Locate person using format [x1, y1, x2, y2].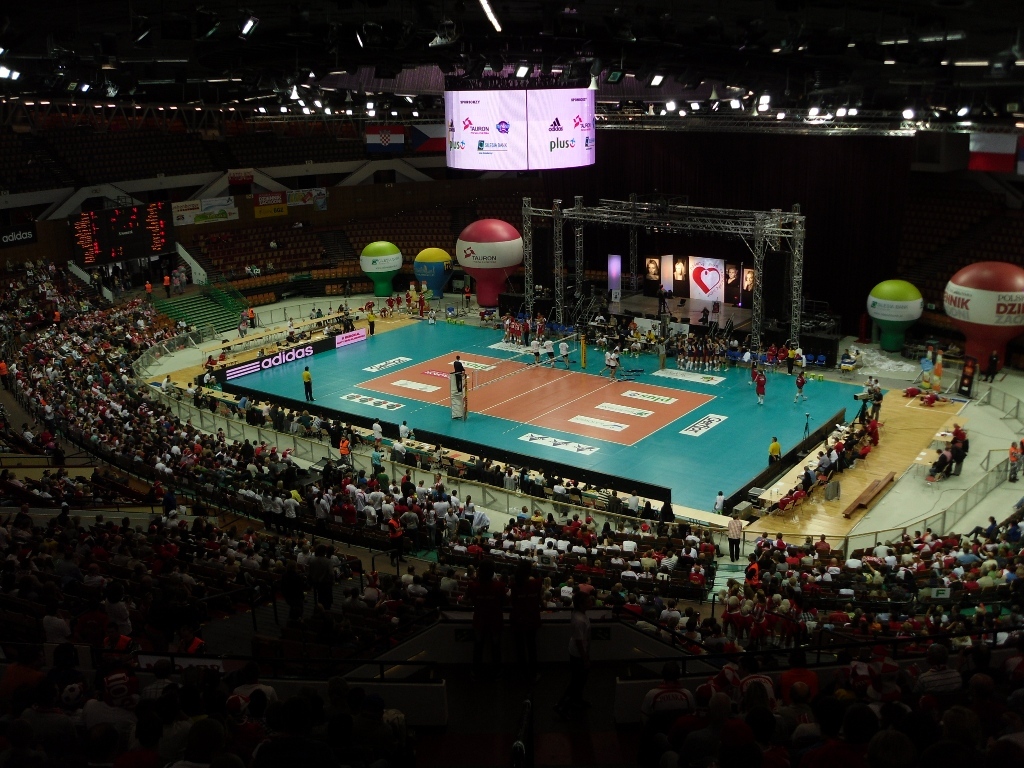
[605, 354, 610, 370].
